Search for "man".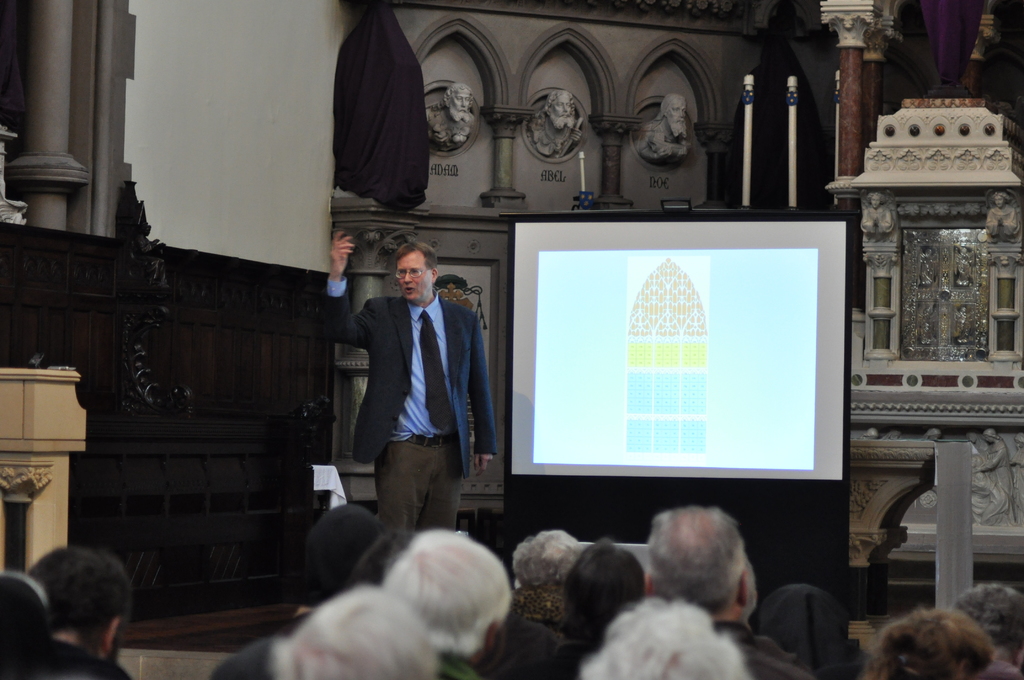
Found at detection(861, 603, 1003, 679).
